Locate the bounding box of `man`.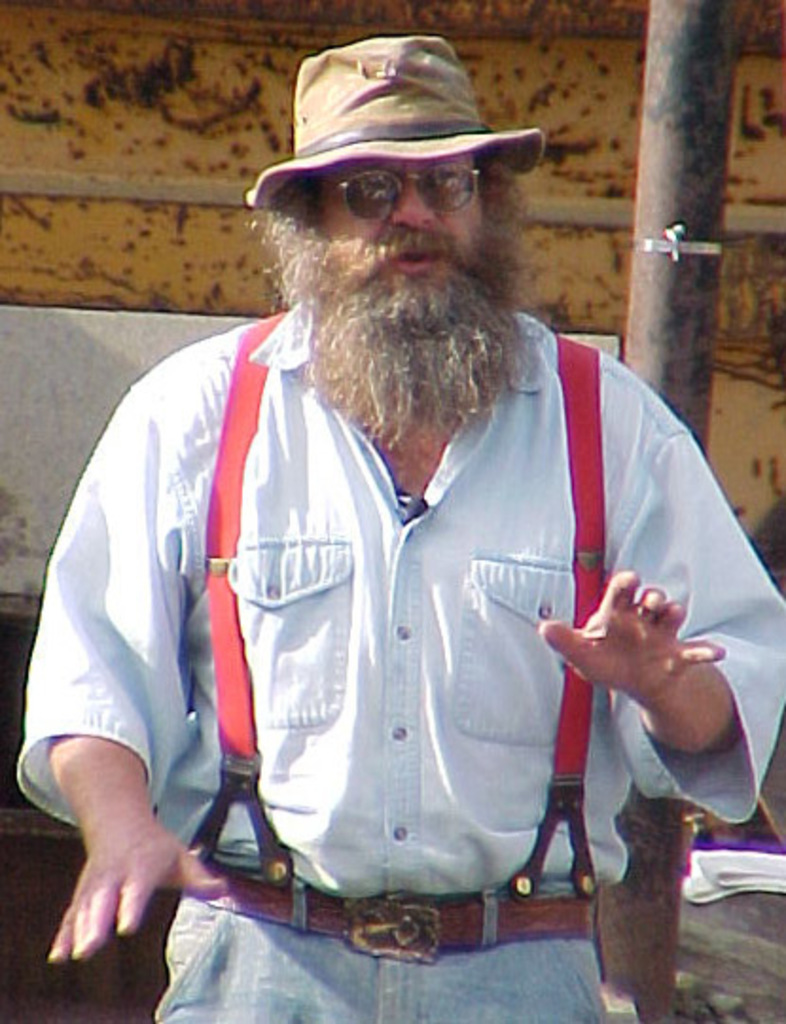
Bounding box: locate(45, 32, 763, 992).
